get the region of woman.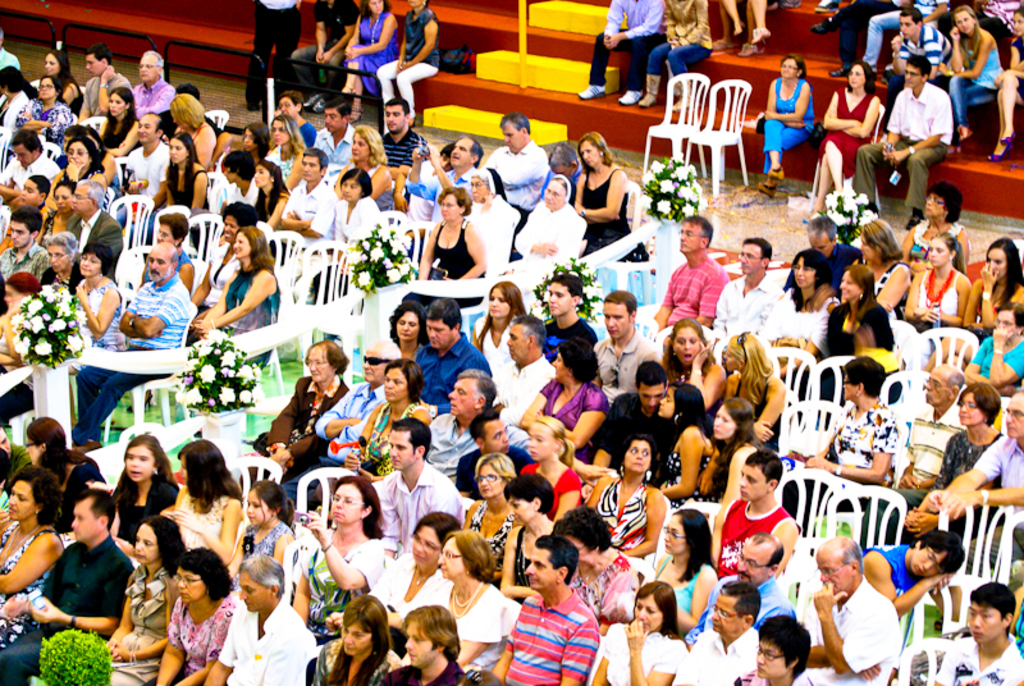
(left=169, top=433, right=241, bottom=558).
